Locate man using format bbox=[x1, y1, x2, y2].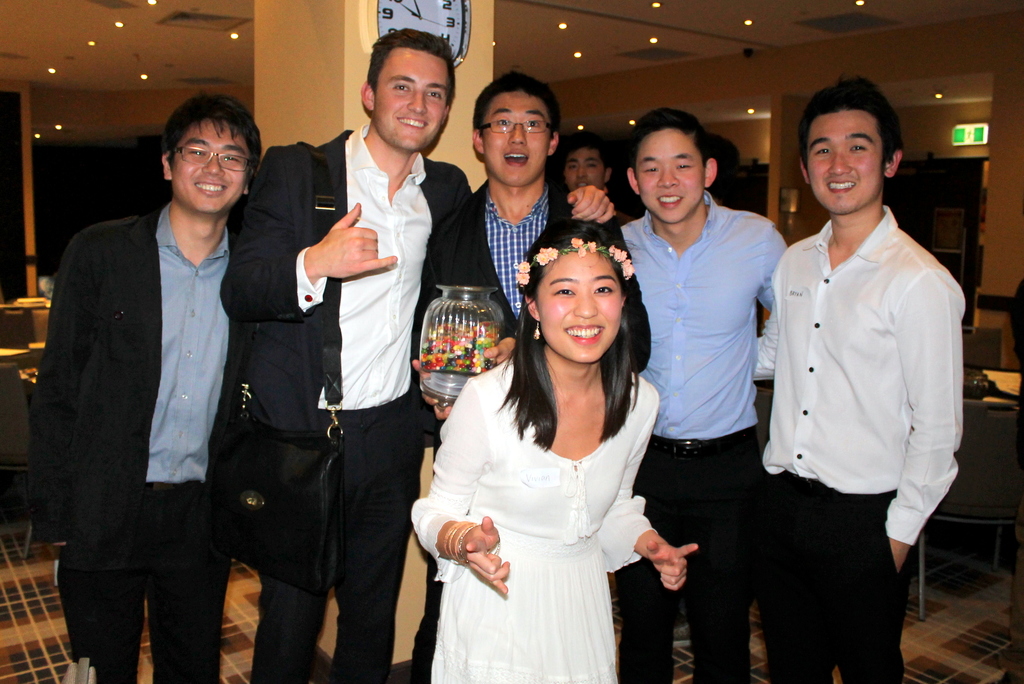
bbox=[745, 72, 963, 683].
